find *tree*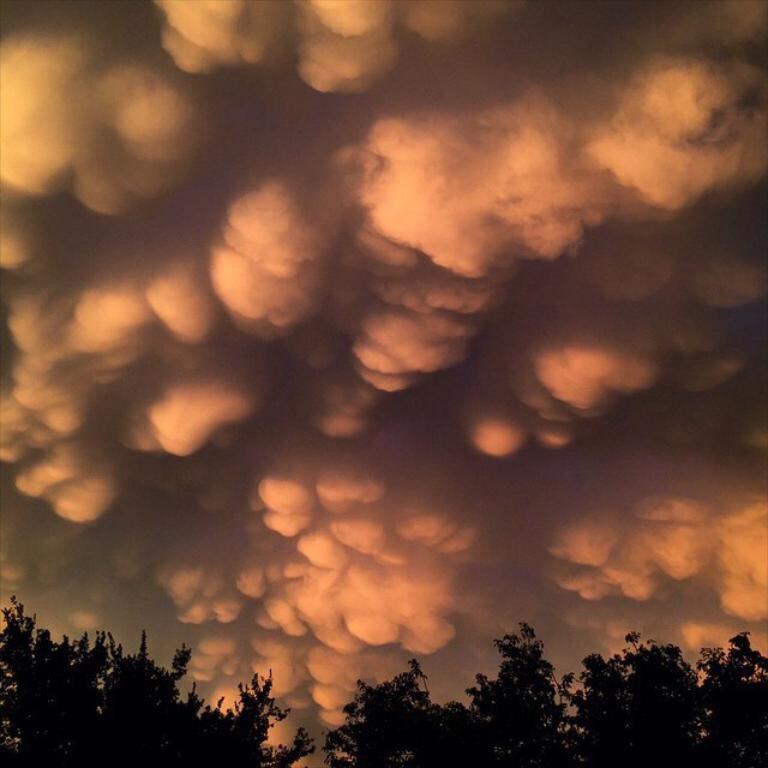
region(0, 595, 314, 767)
